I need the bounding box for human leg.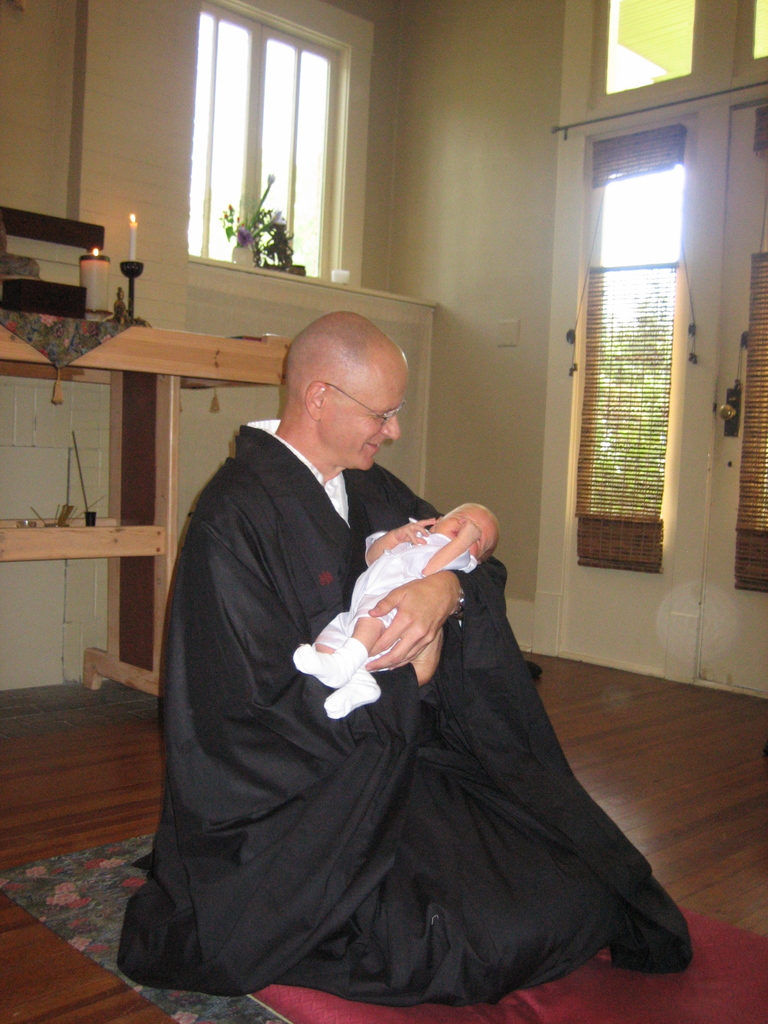
Here it is: box(295, 604, 394, 689).
